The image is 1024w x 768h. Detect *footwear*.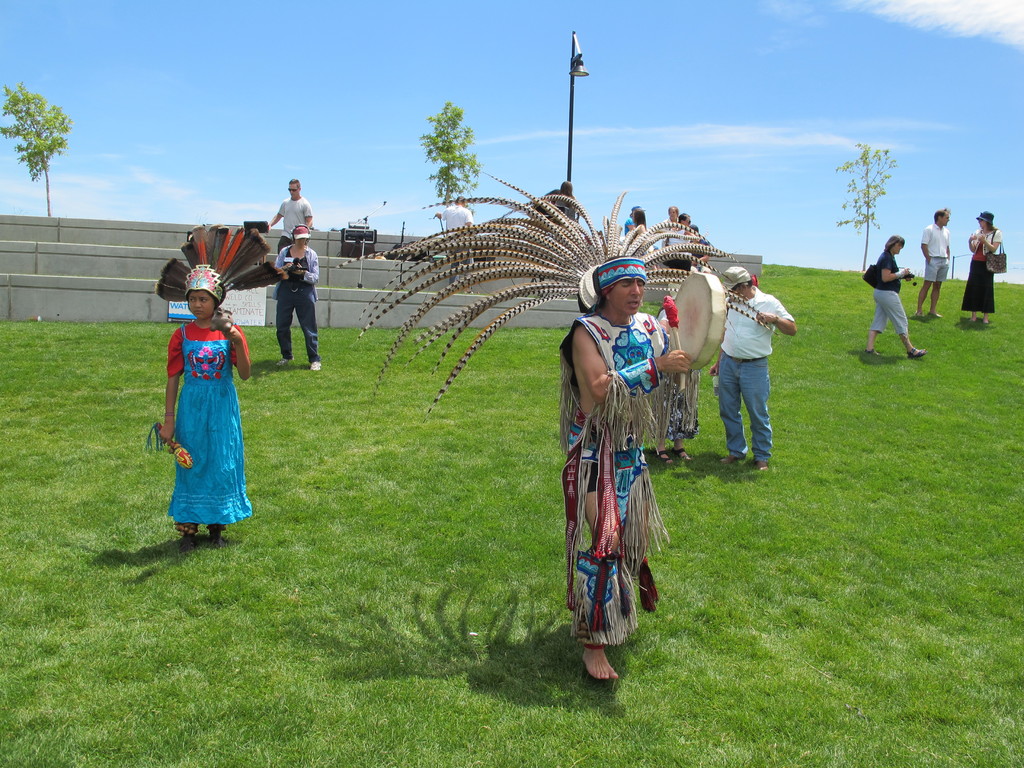
Detection: box=[655, 448, 674, 464].
